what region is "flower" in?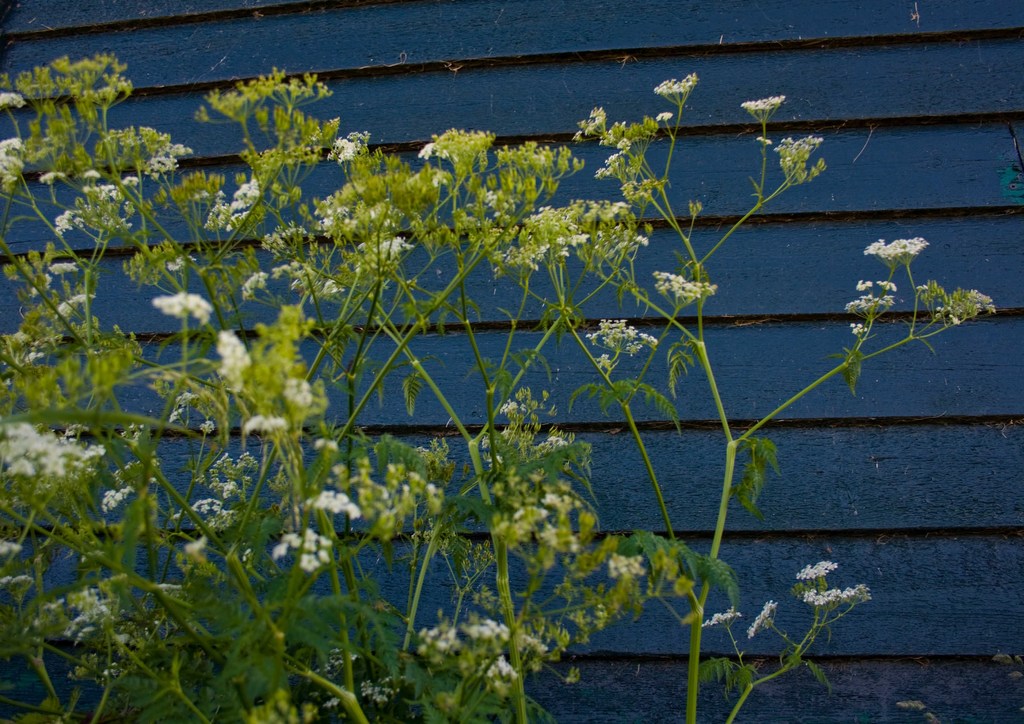
l=4, t=419, r=117, b=488.
